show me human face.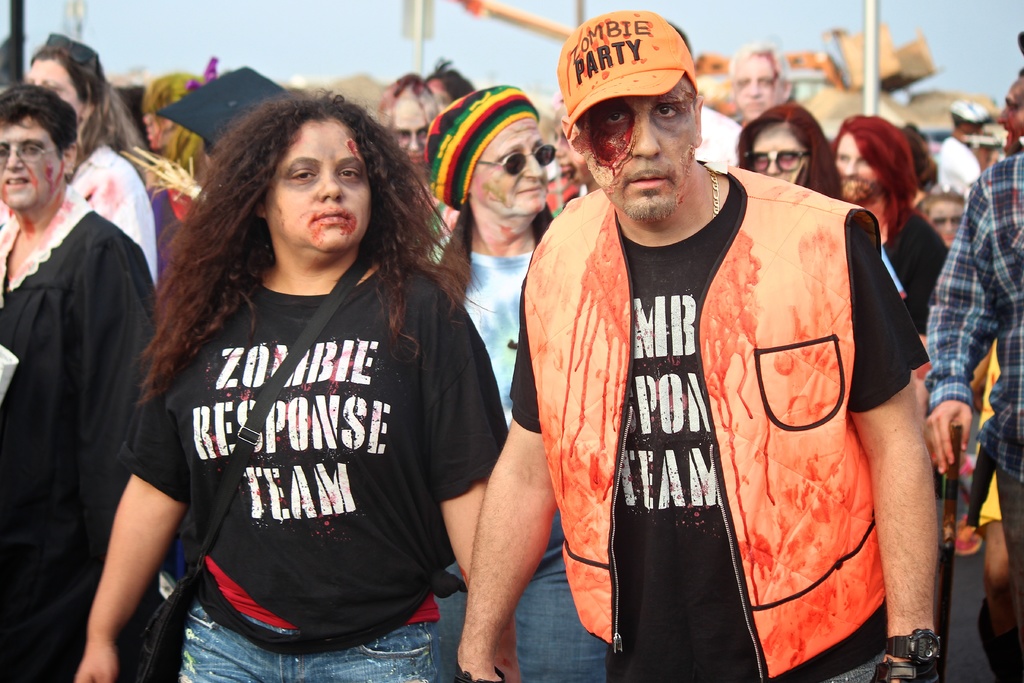
human face is here: (470, 120, 548, 213).
